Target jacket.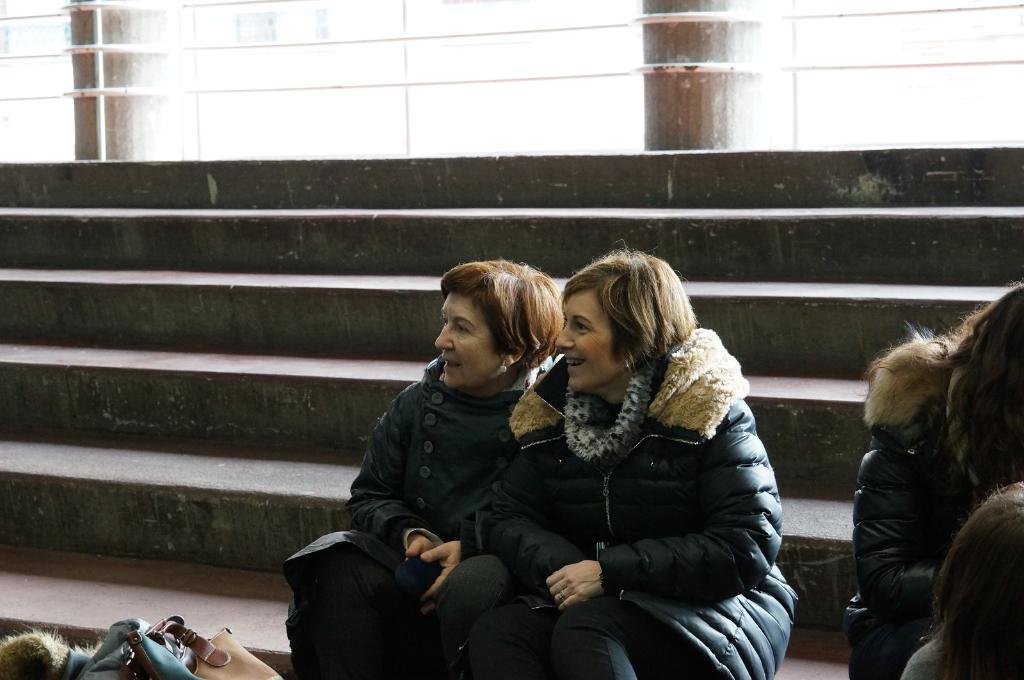
Target region: box=[495, 272, 785, 663].
